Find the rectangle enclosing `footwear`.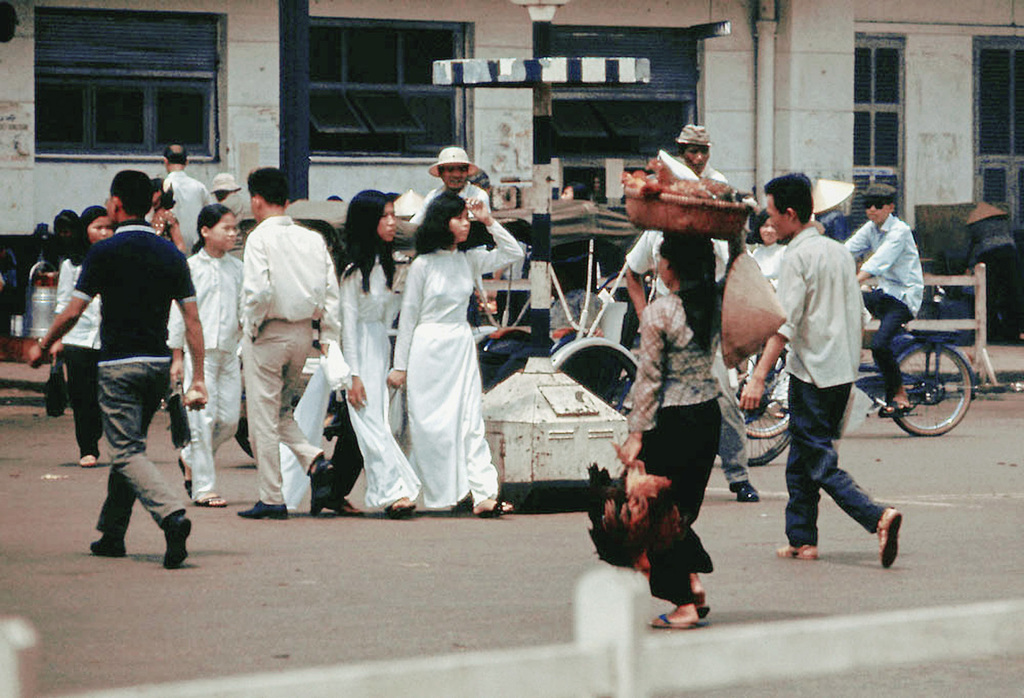
[877,395,911,416].
